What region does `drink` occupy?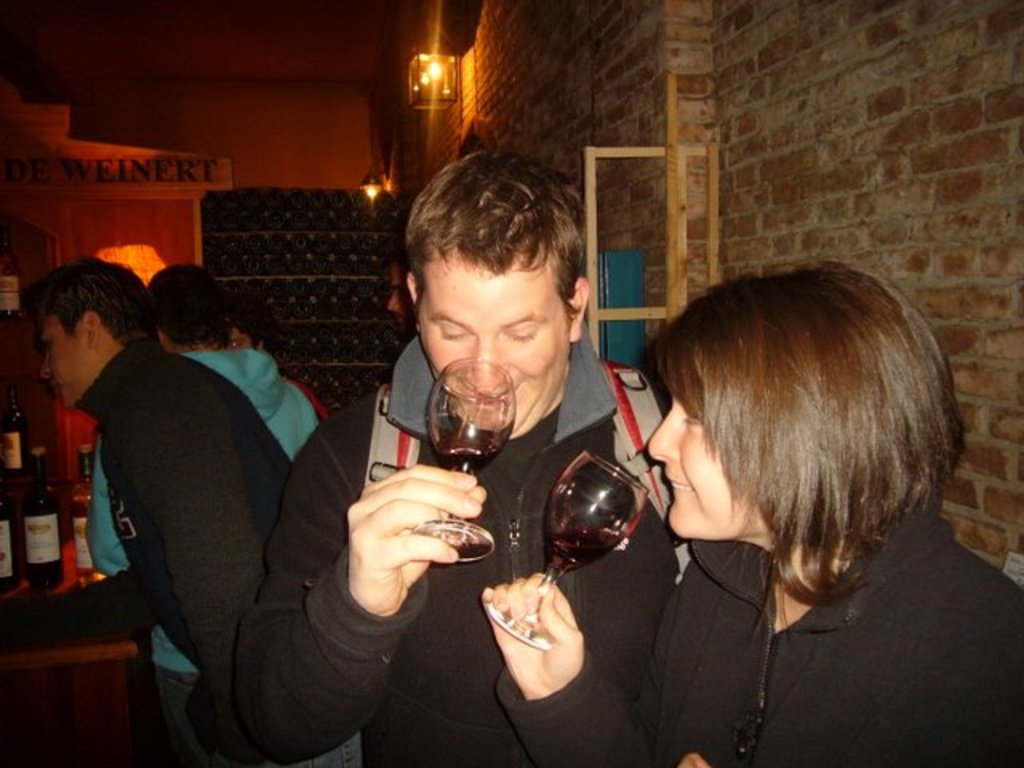
[70, 442, 104, 582].
